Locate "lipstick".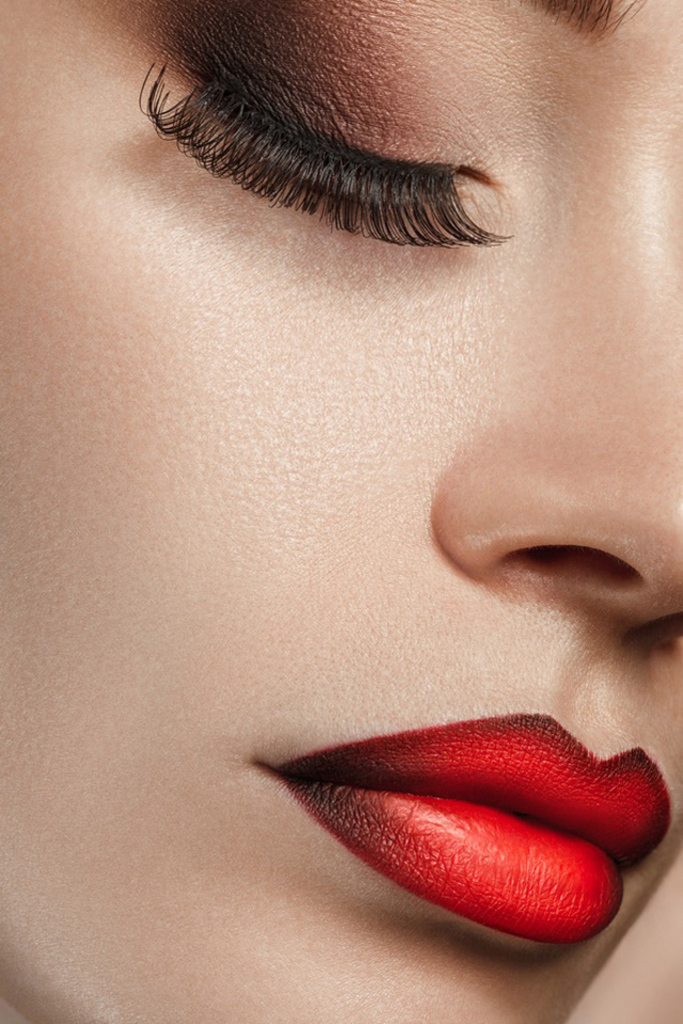
Bounding box: bbox(268, 711, 670, 948).
